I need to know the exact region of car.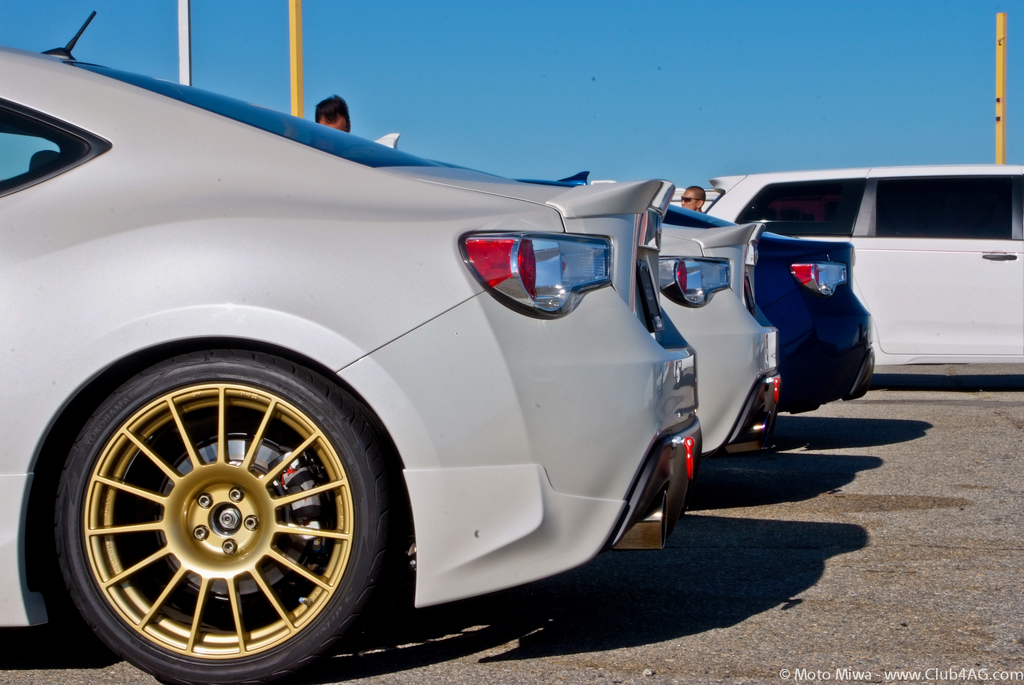
Region: crop(700, 167, 1023, 381).
